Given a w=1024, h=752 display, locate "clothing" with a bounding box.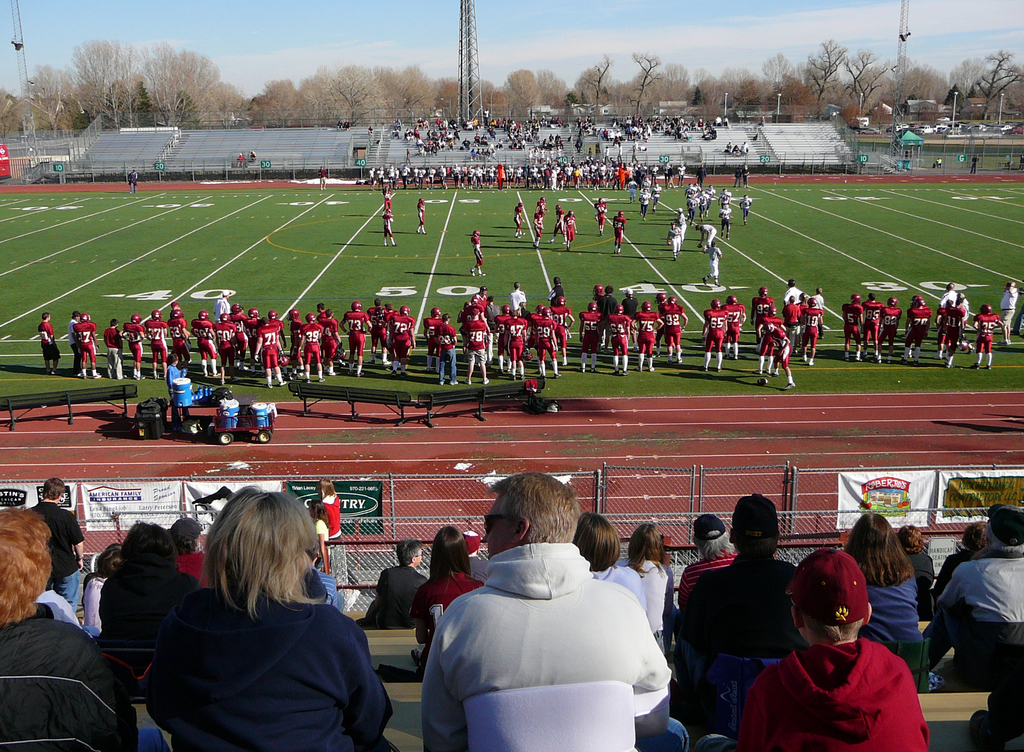
Located: bbox=[426, 534, 683, 747].
